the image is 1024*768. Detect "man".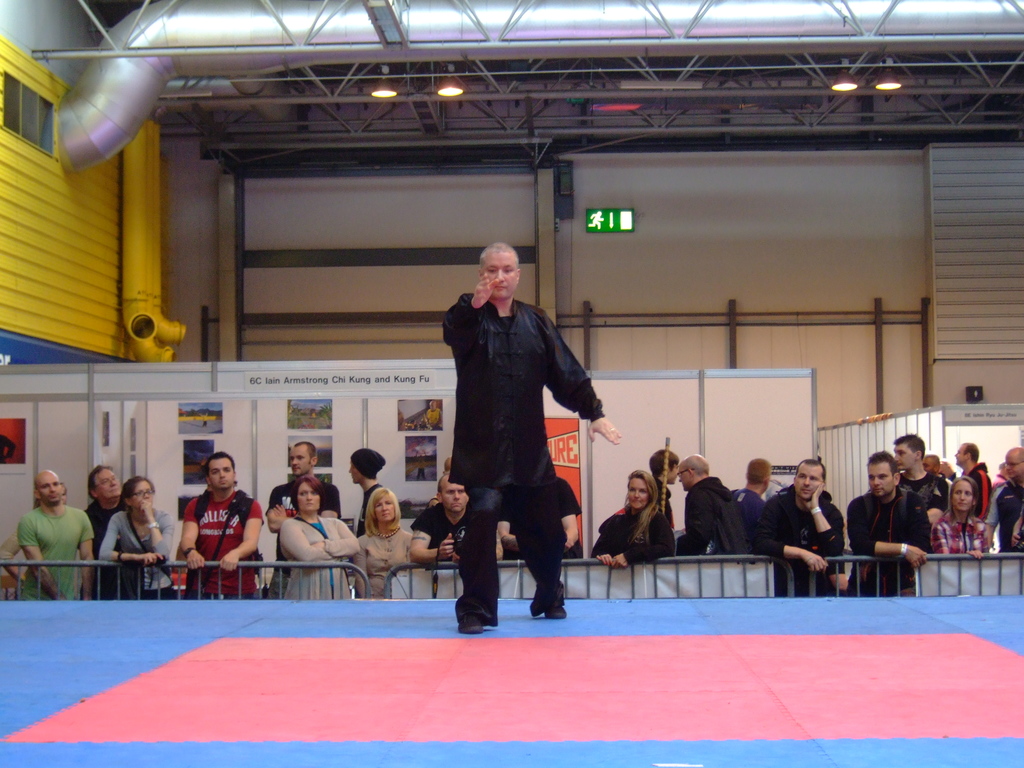
Detection: <box>260,441,340,595</box>.
